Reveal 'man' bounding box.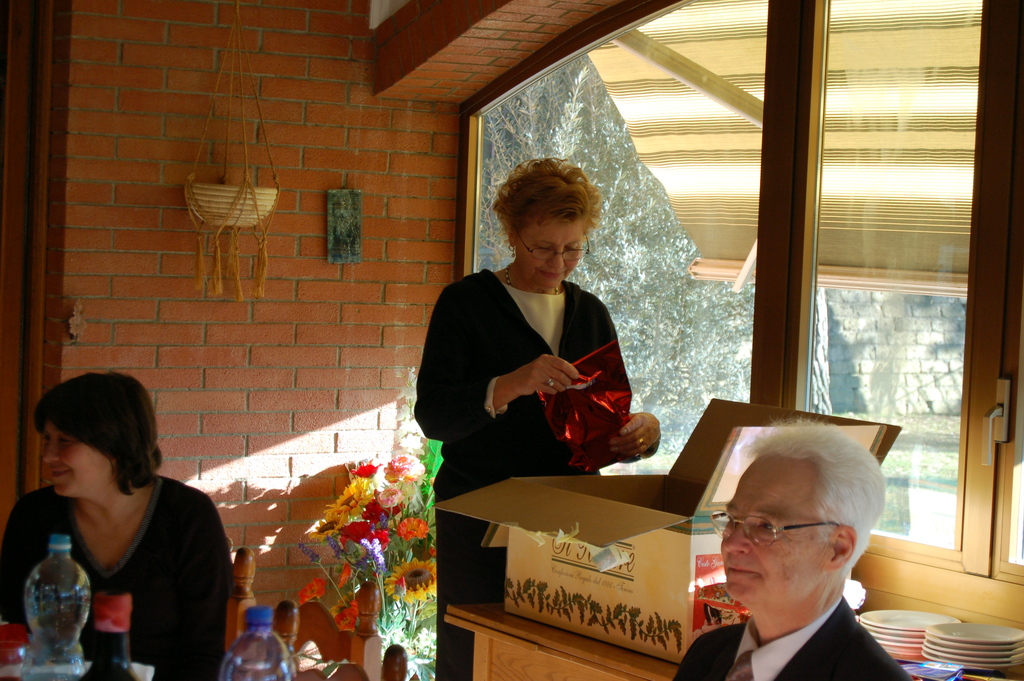
Revealed: [x1=660, y1=415, x2=936, y2=680].
